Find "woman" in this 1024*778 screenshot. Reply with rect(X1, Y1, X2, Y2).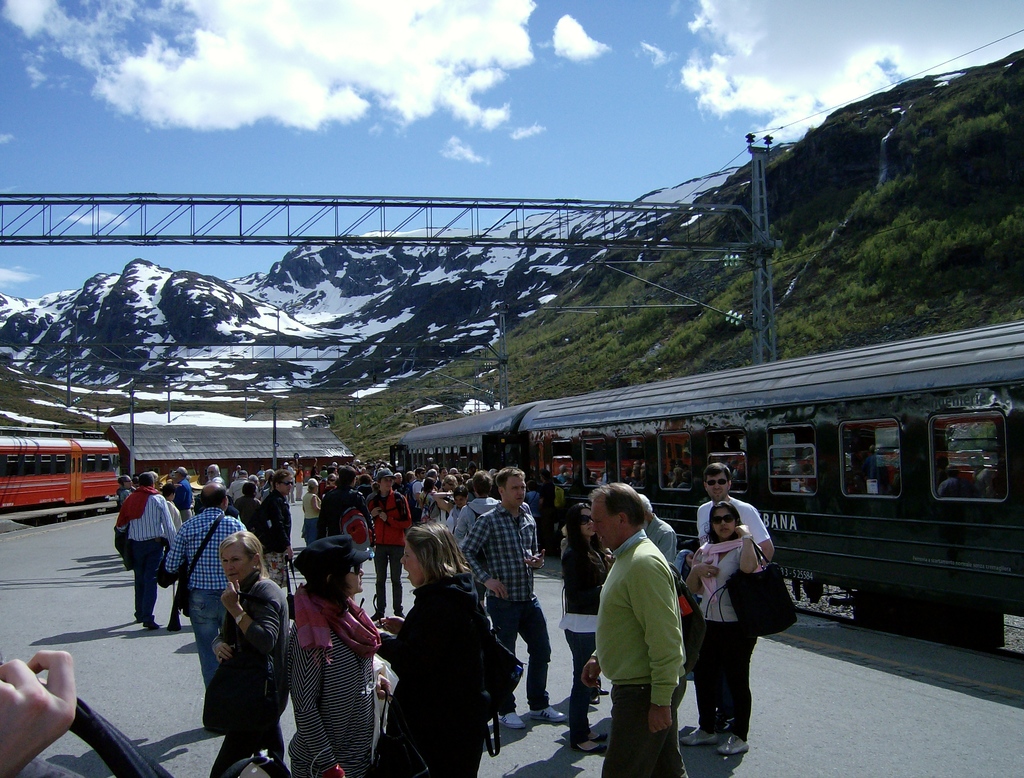
rect(198, 533, 286, 777).
